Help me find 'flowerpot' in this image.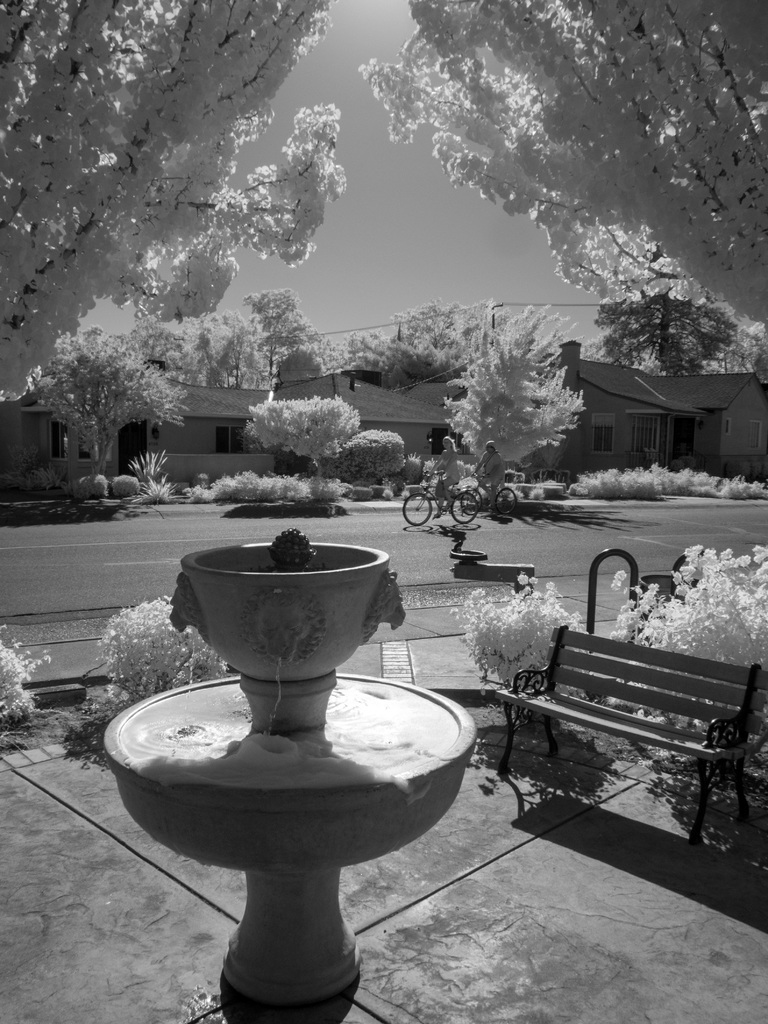
Found it: 172 563 397 748.
